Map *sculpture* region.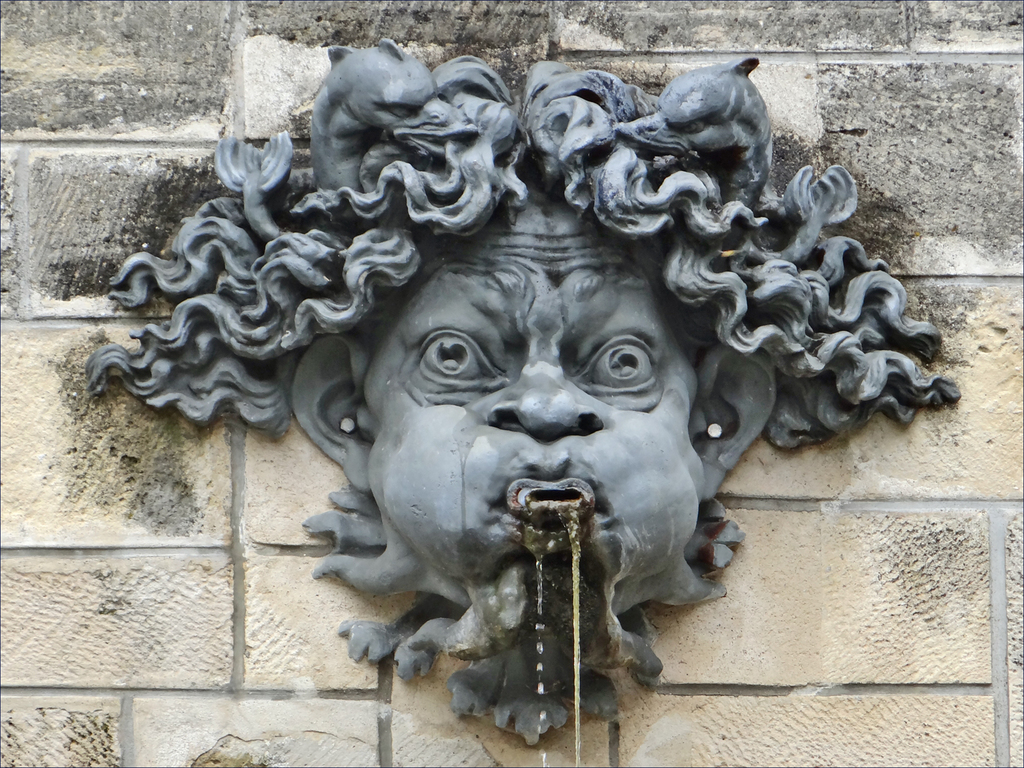
Mapped to 93, 44, 954, 727.
